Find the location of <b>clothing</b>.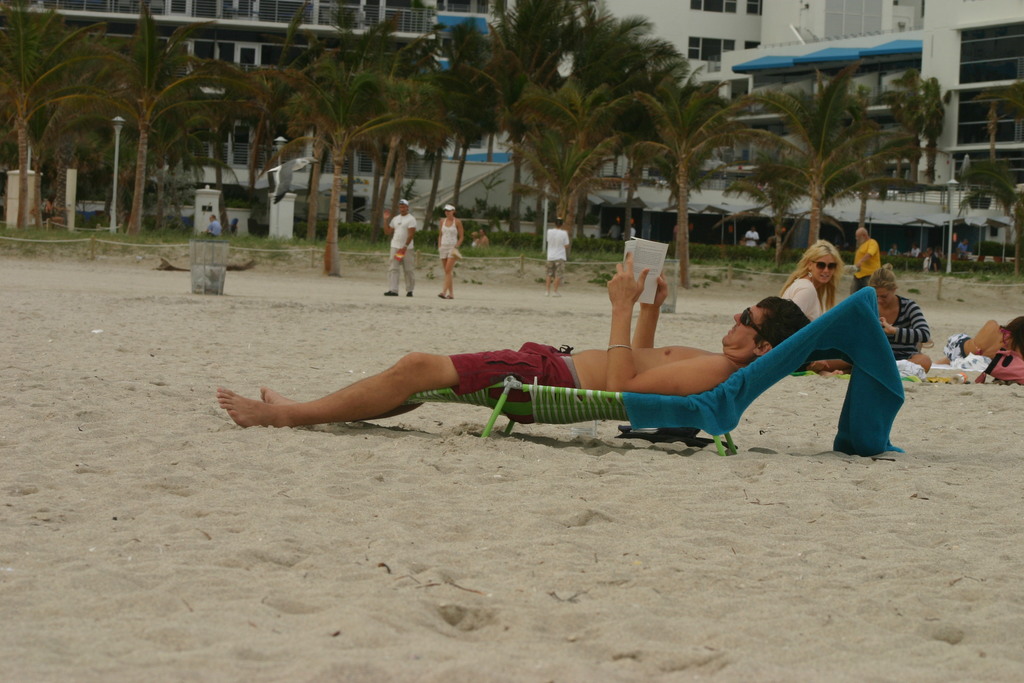
Location: <box>545,223,568,276</box>.
